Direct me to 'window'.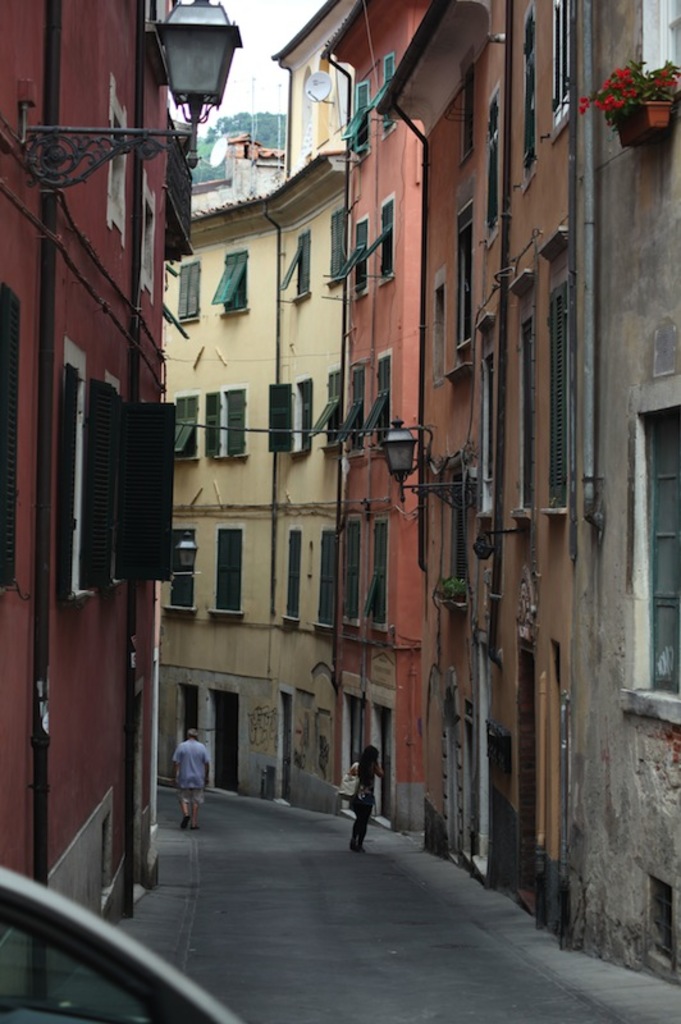
Direction: x1=544 y1=282 x2=572 y2=497.
